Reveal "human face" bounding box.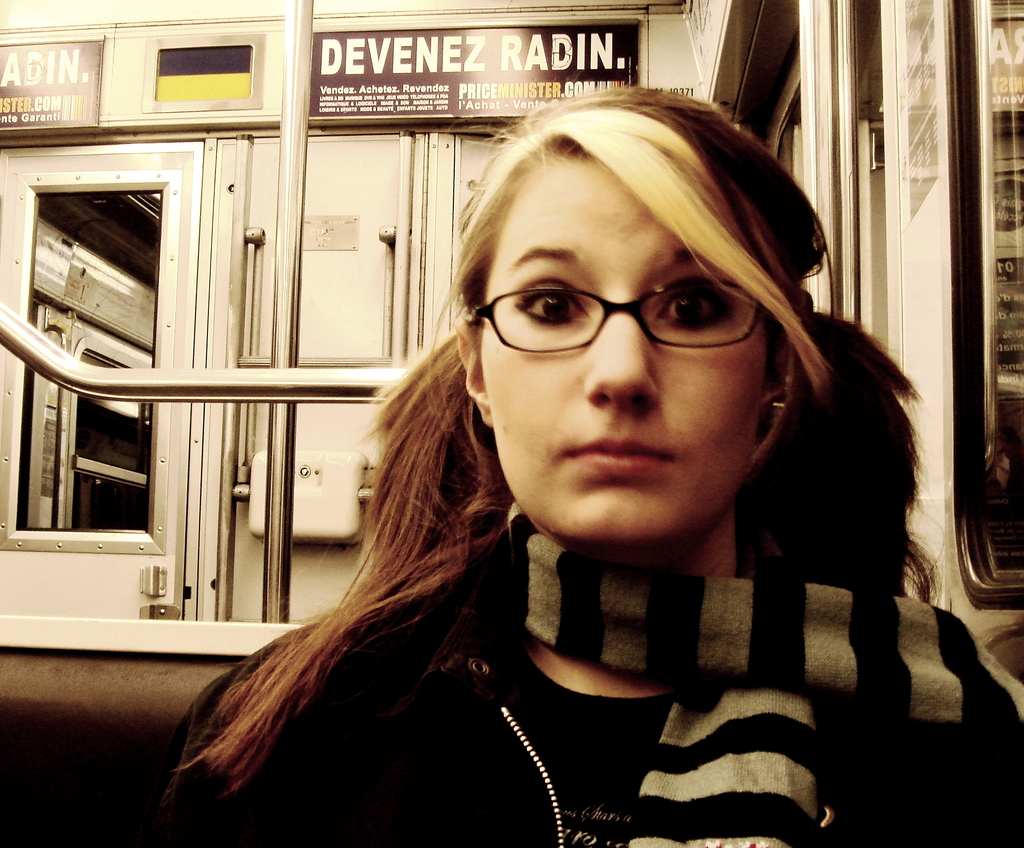
Revealed: box(479, 143, 772, 547).
